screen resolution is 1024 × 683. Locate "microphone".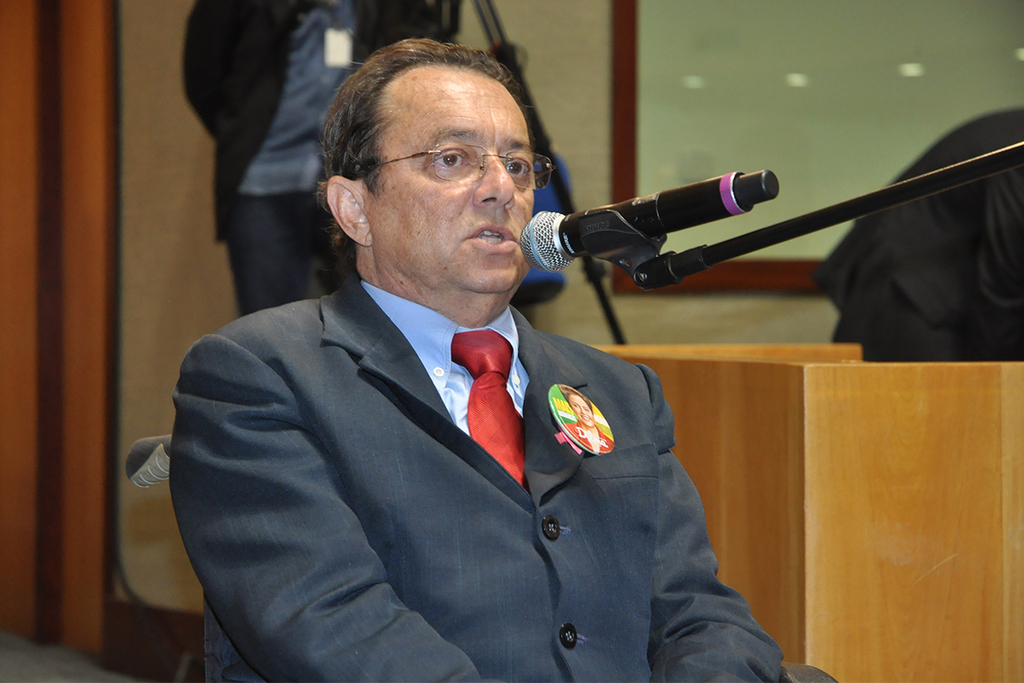
519 166 779 272.
